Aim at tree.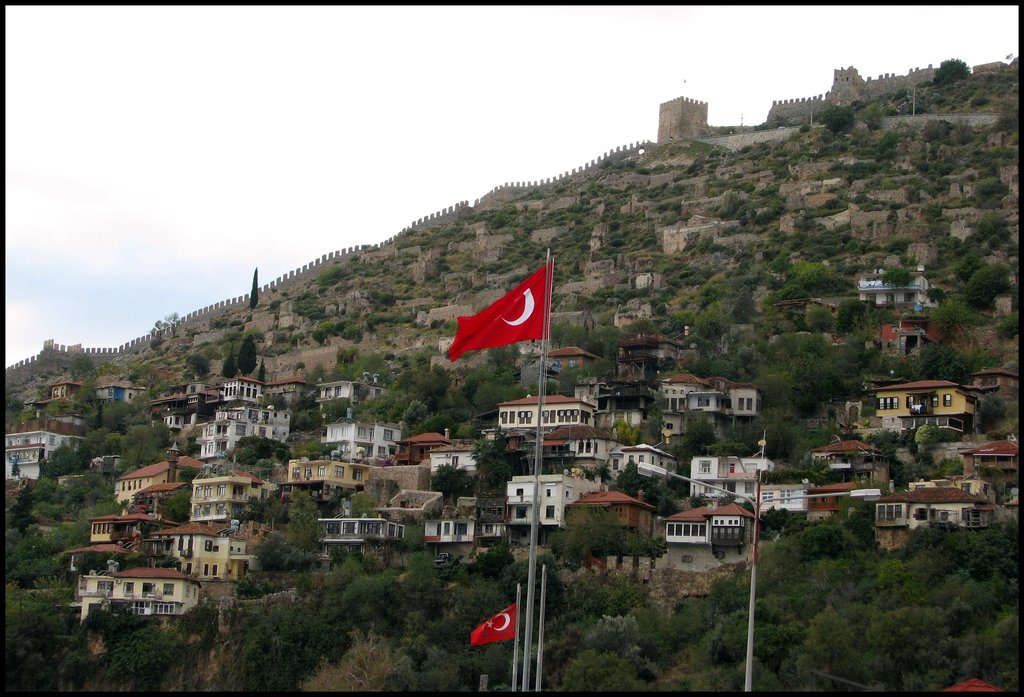
Aimed at <box>285,491,320,529</box>.
